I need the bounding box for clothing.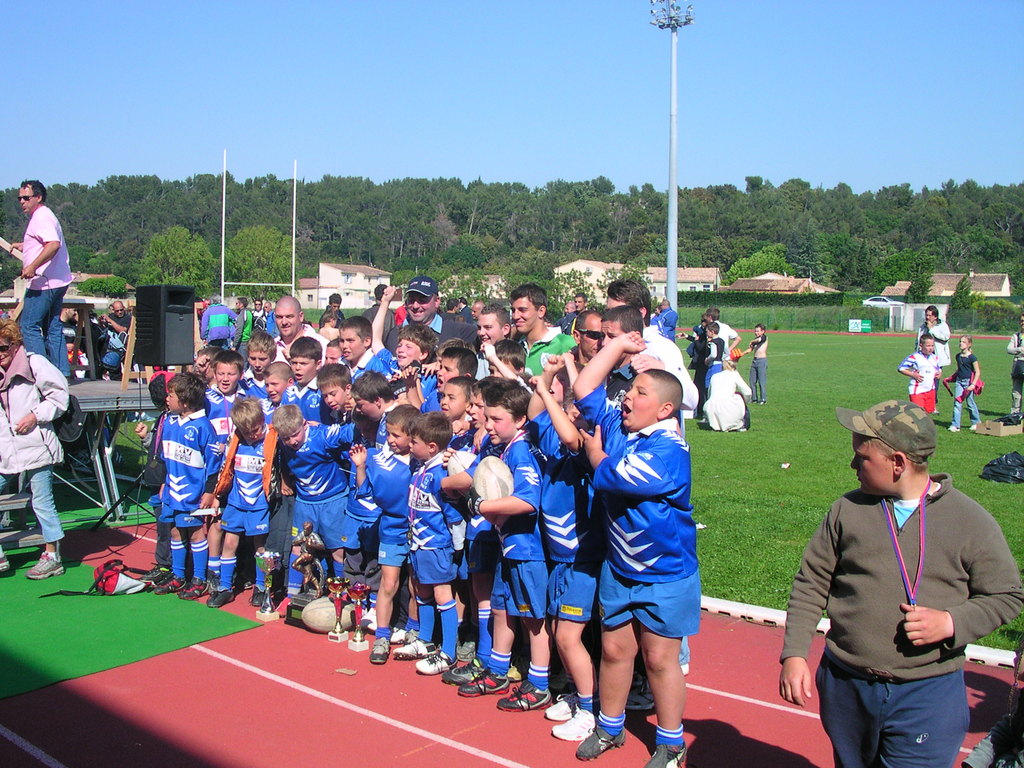
Here it is: [748, 335, 774, 408].
